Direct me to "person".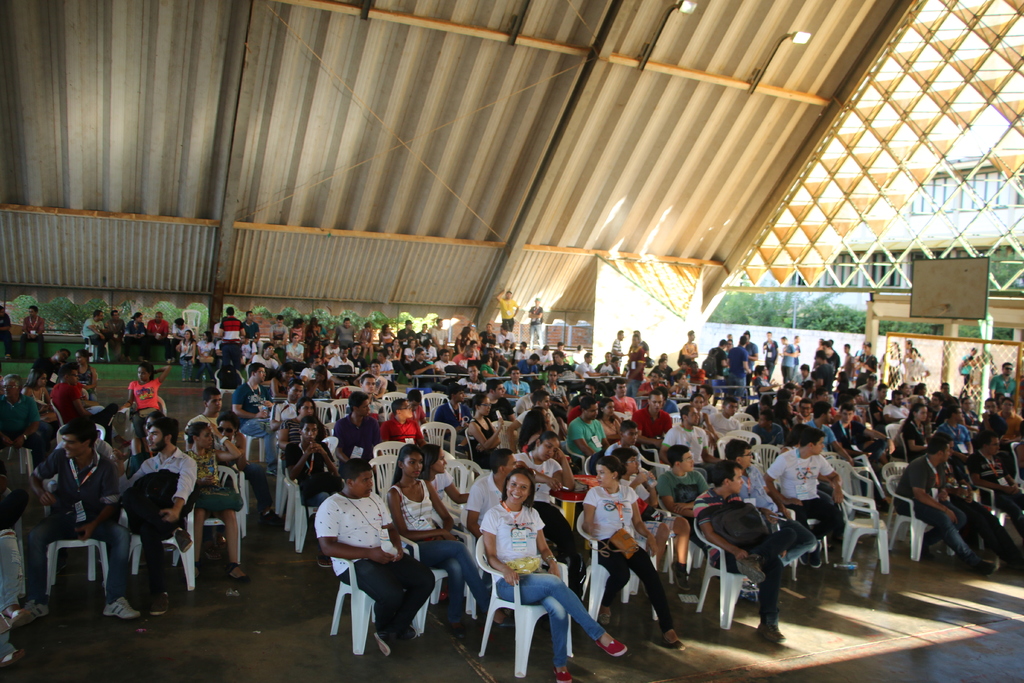
Direction: rect(837, 401, 886, 456).
